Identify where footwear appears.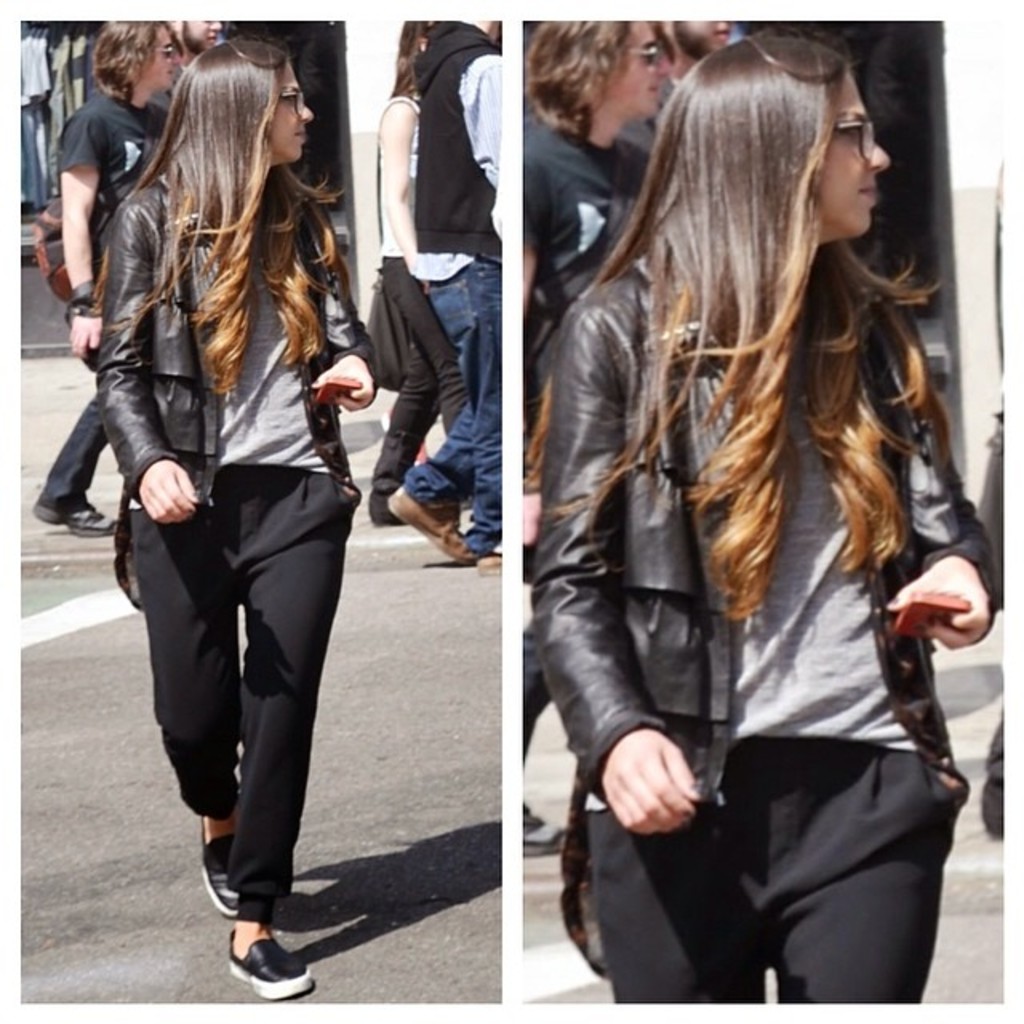
Appears at <region>384, 480, 478, 568</region>.
